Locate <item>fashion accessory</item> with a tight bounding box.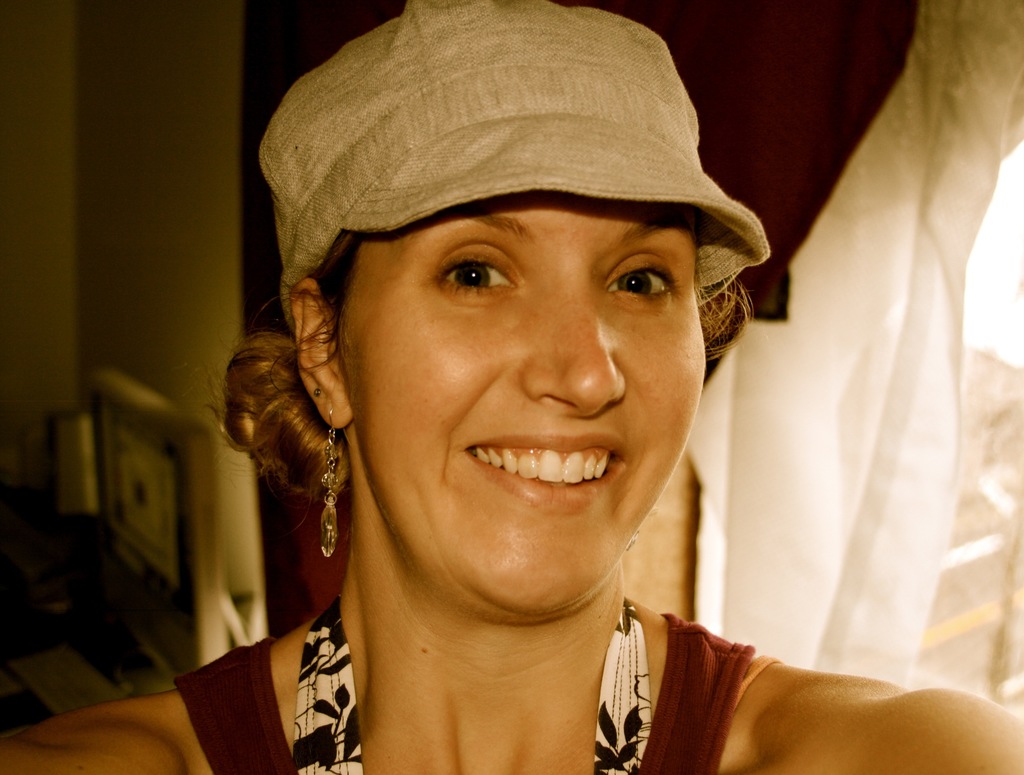
312 387 323 396.
